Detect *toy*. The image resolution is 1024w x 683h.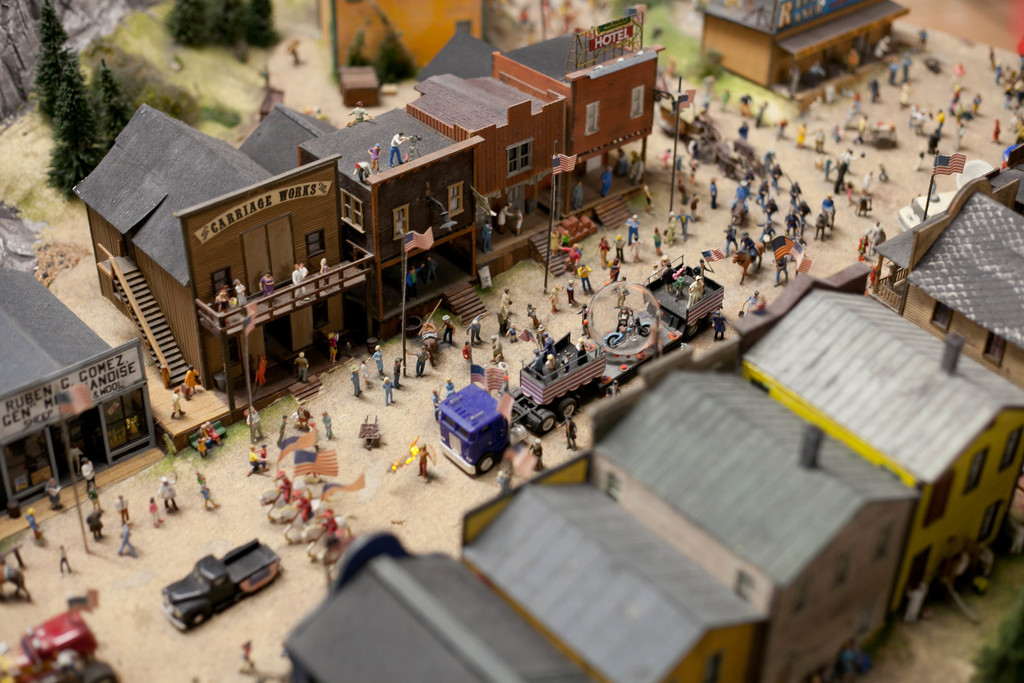
403 345 428 378.
